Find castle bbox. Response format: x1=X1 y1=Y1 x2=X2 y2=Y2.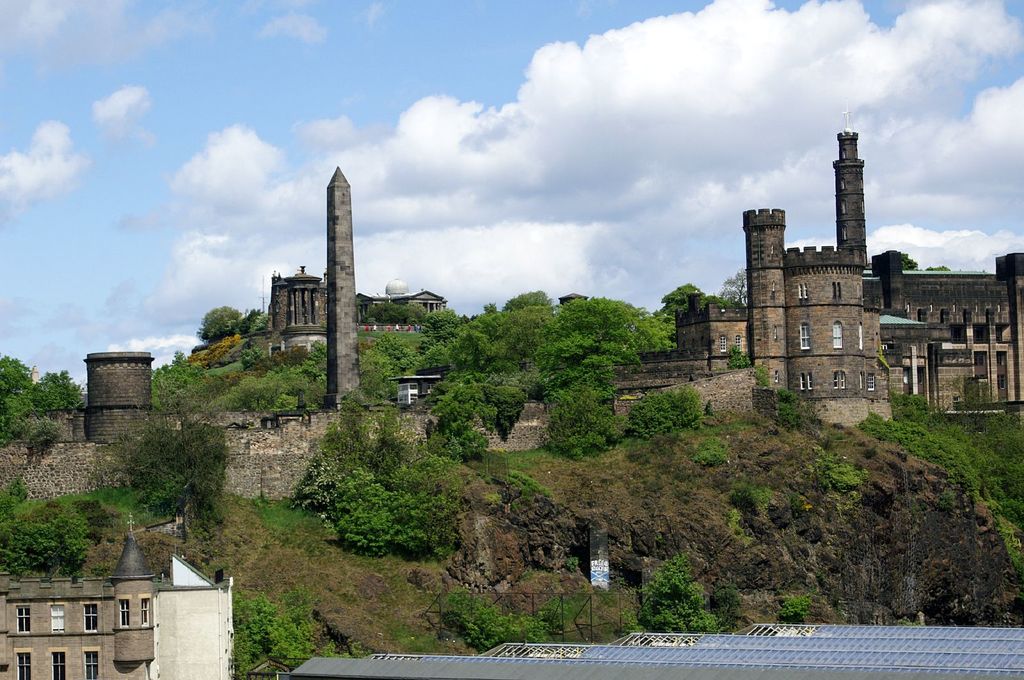
x1=454 y1=293 x2=758 y2=455.
